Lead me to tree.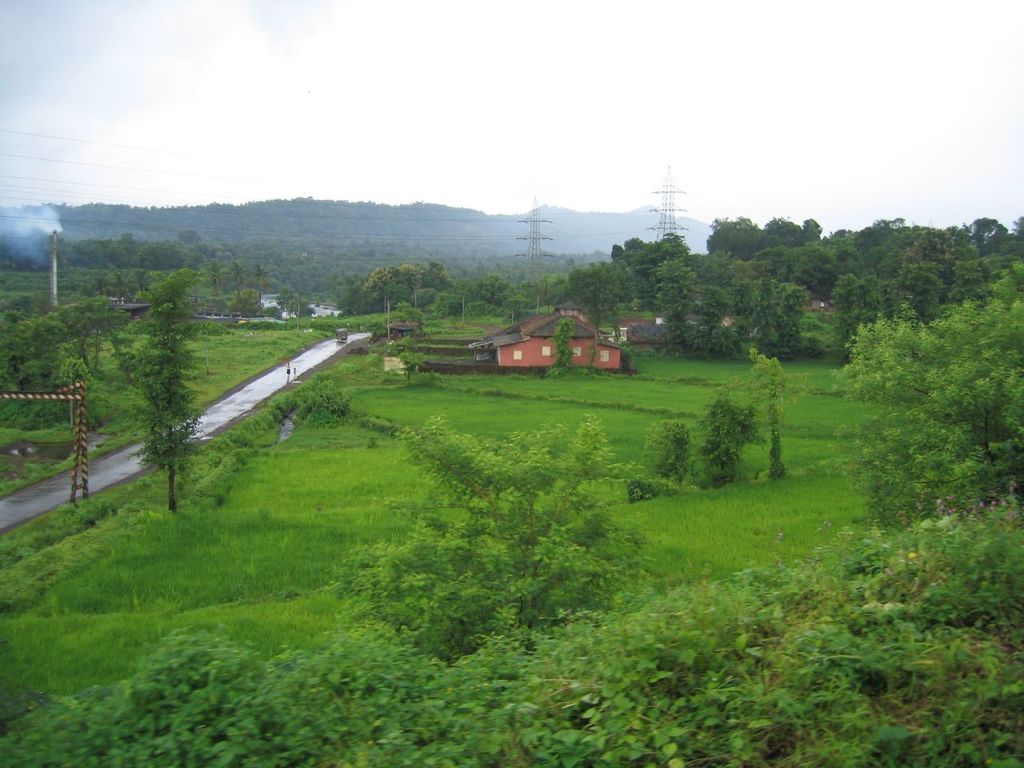
Lead to {"left": 122, "top": 333, "right": 209, "bottom": 517}.
